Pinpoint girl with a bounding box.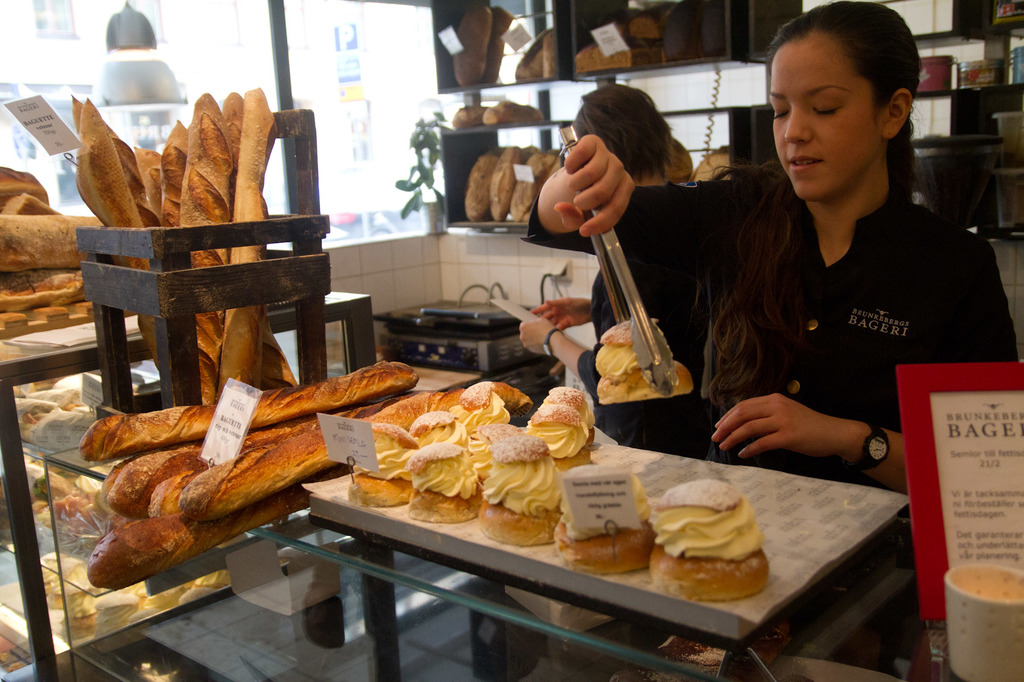
532/0/1016/493.
